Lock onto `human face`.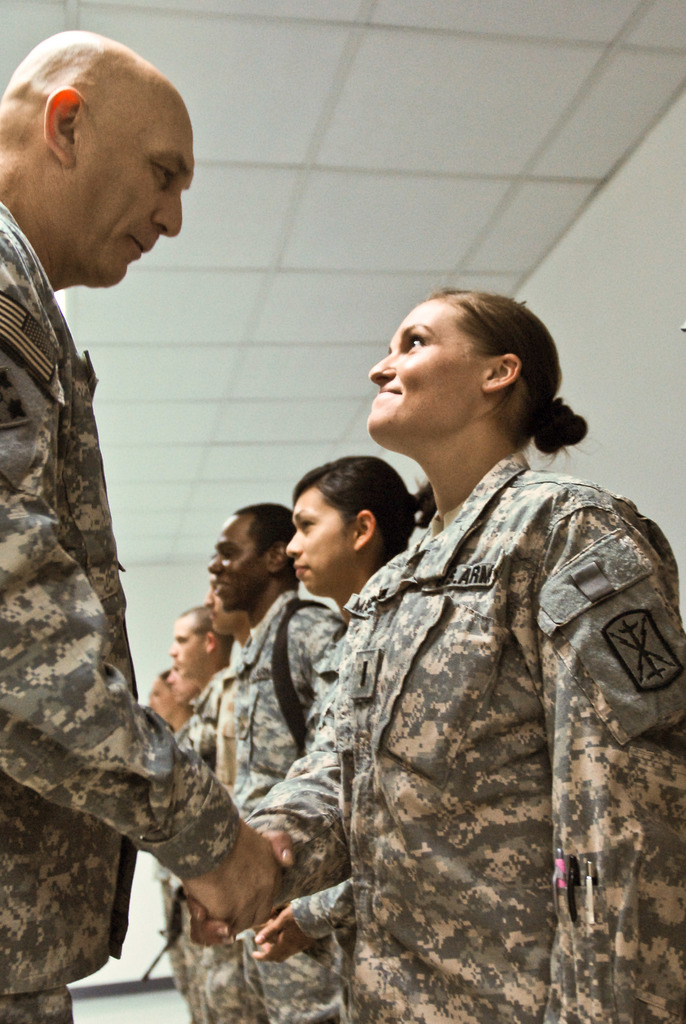
Locked: box(168, 615, 205, 682).
